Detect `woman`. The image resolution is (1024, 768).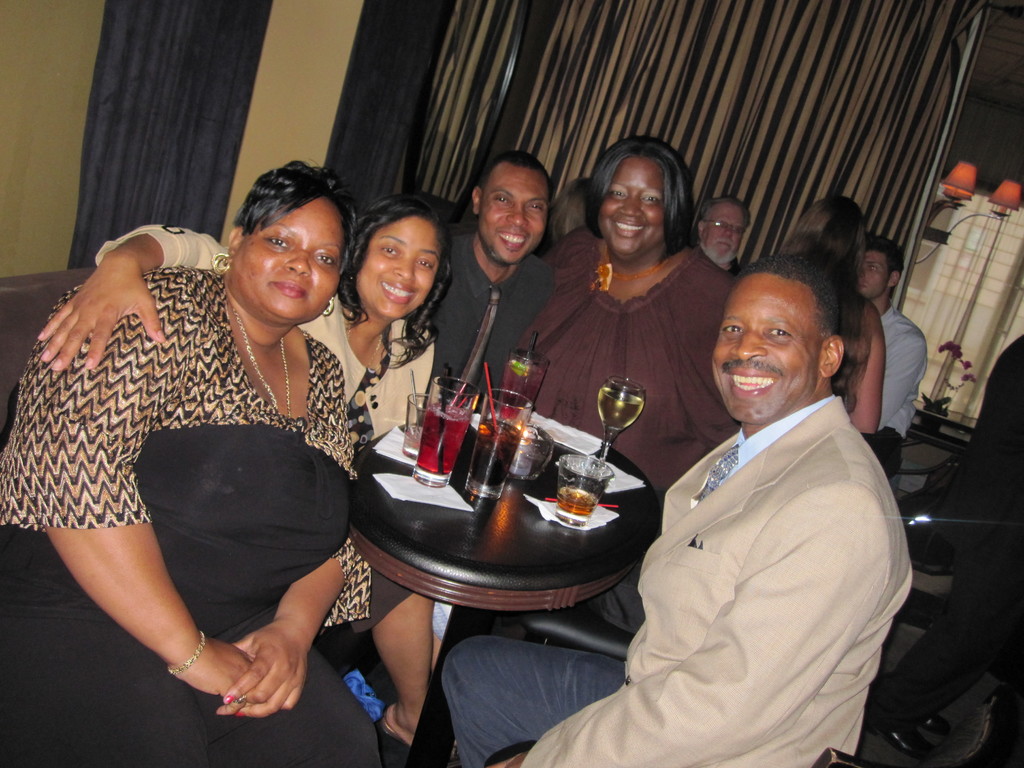
BBox(499, 138, 733, 515).
